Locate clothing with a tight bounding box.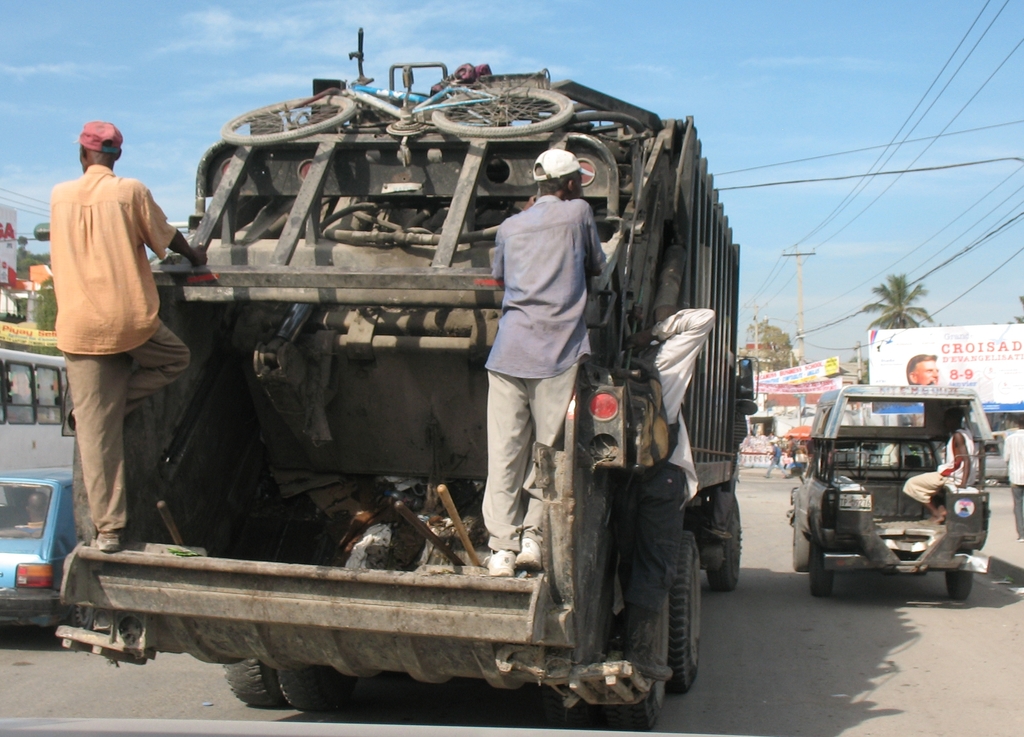
crop(906, 431, 980, 504).
